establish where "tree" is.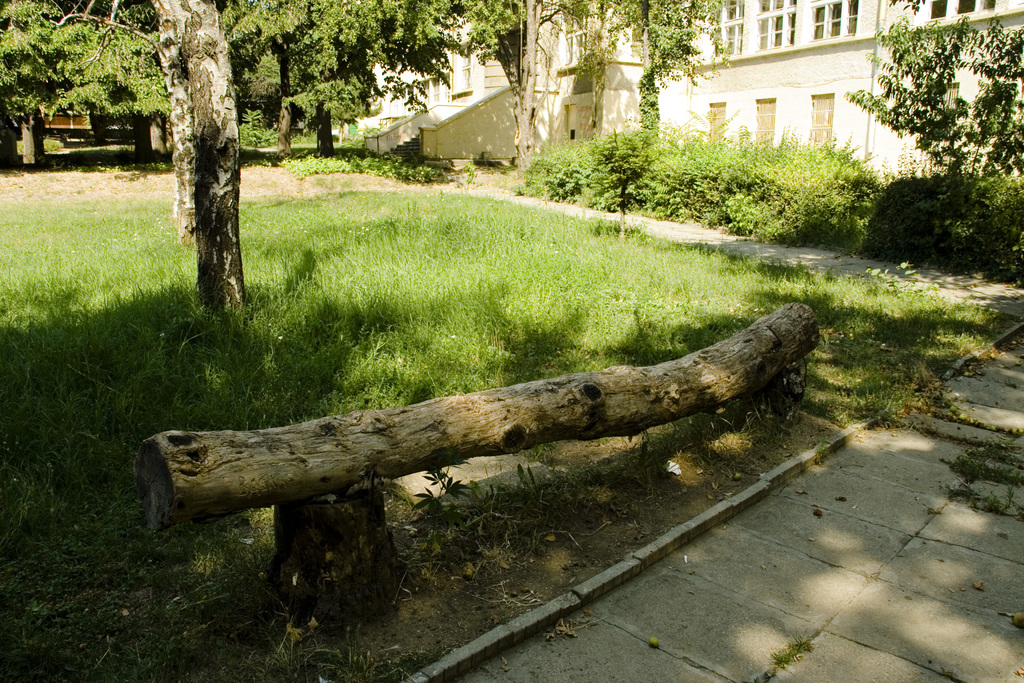
Established at <region>76, 0, 168, 165</region>.
